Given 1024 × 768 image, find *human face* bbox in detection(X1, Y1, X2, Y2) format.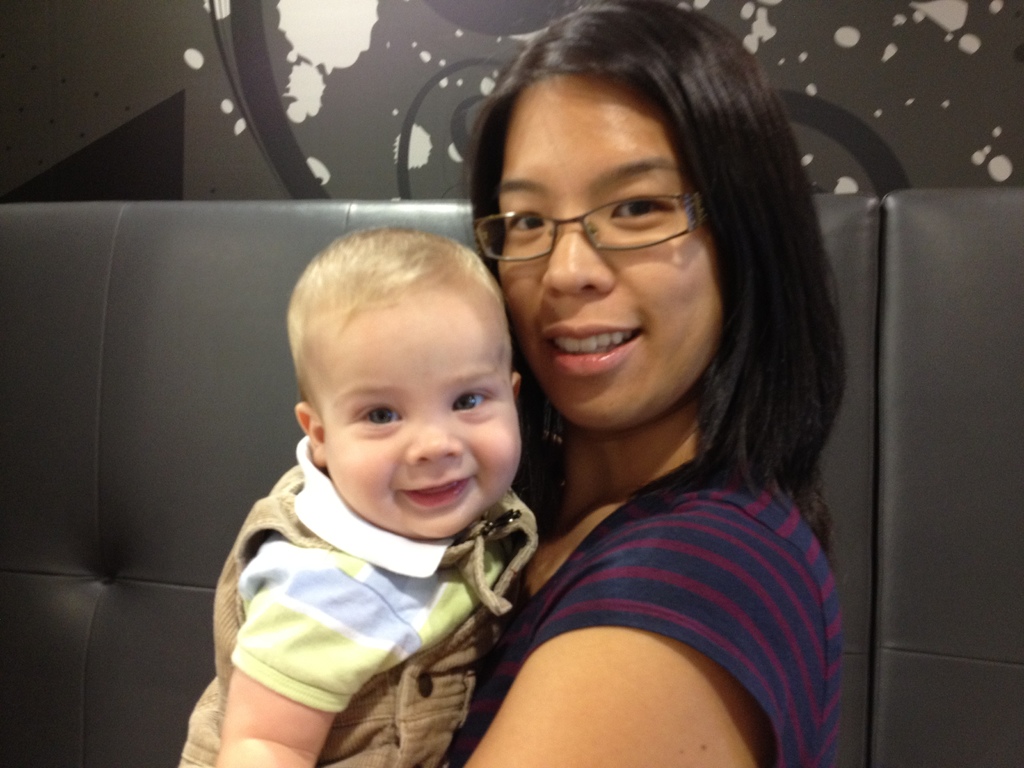
detection(324, 296, 524, 537).
